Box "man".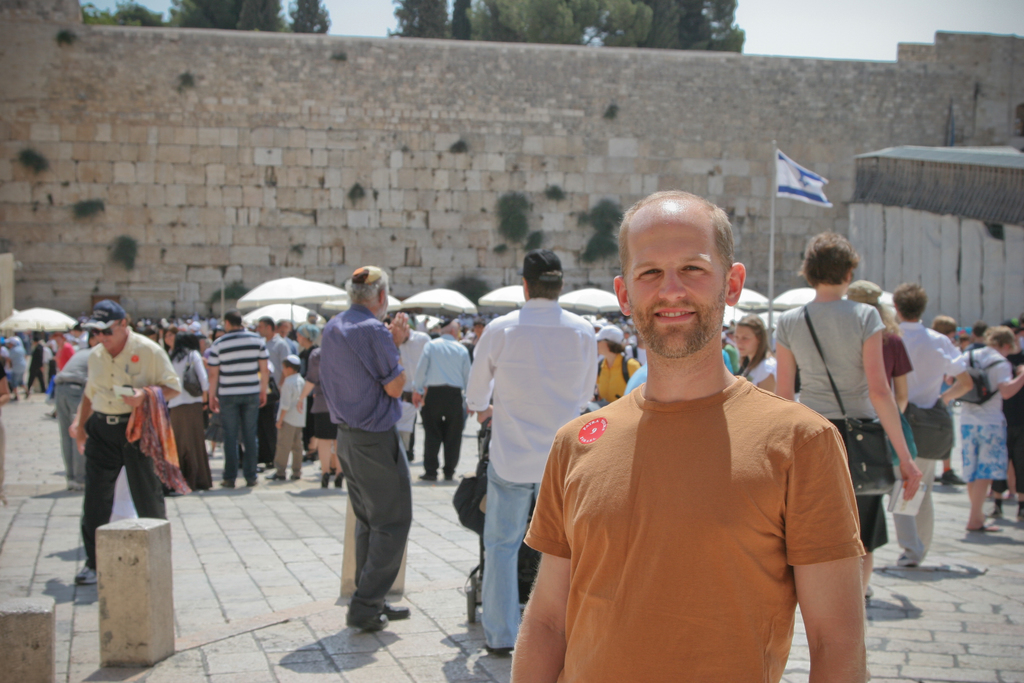
(x1=412, y1=317, x2=474, y2=482).
